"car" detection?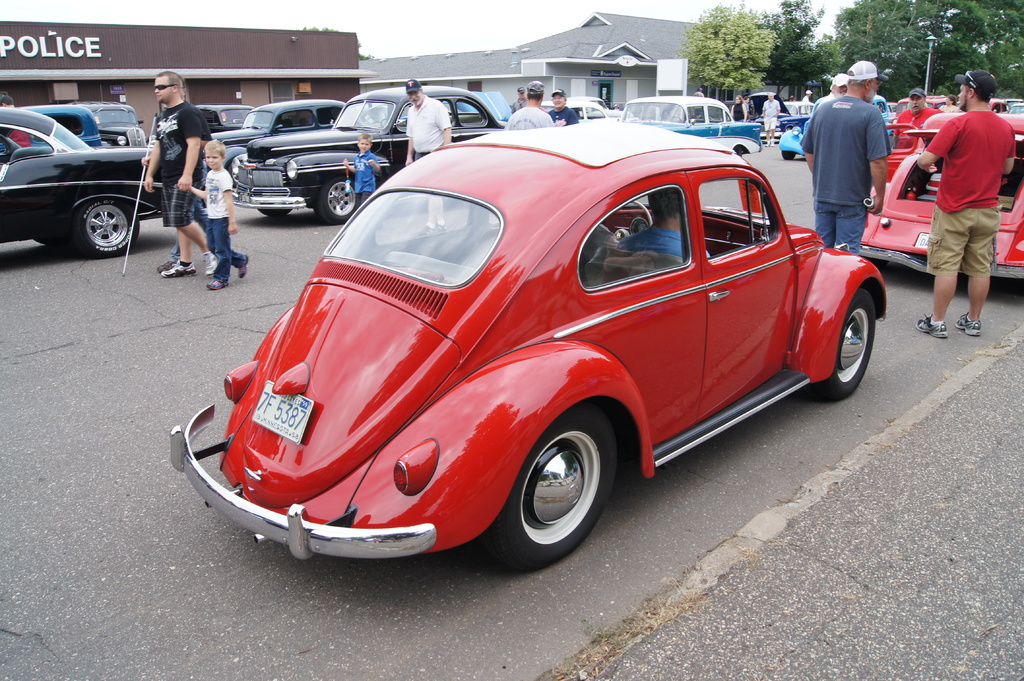
618 94 760 157
